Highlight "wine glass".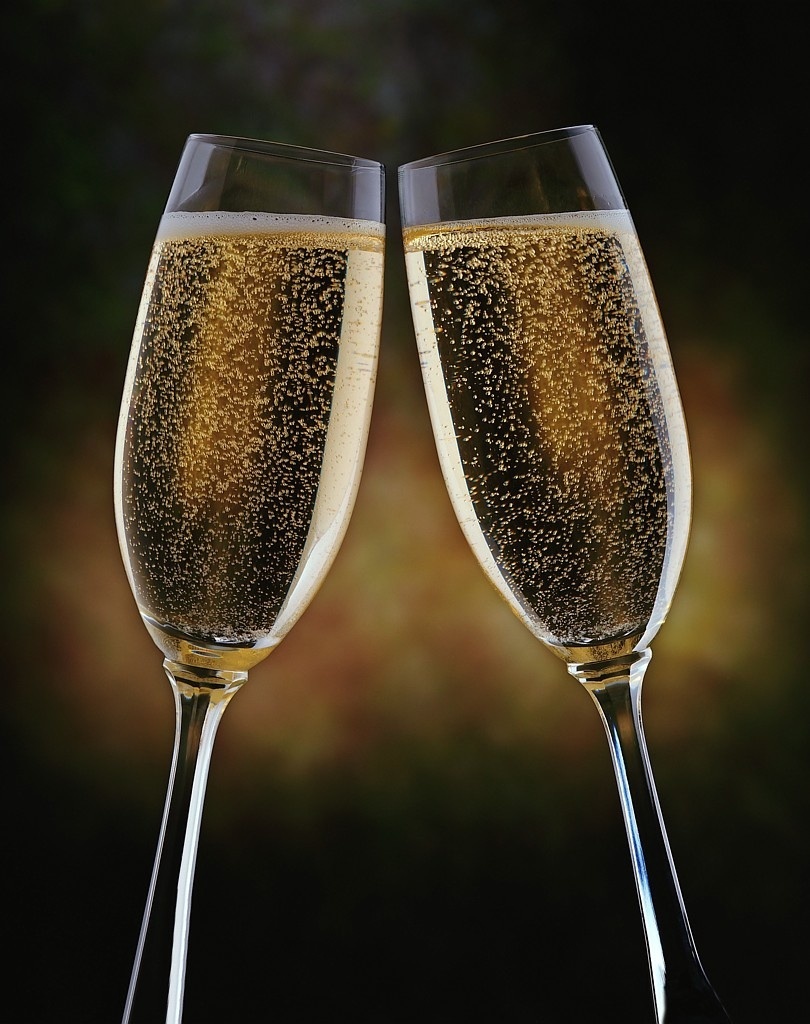
Highlighted region: crop(401, 114, 720, 1011).
